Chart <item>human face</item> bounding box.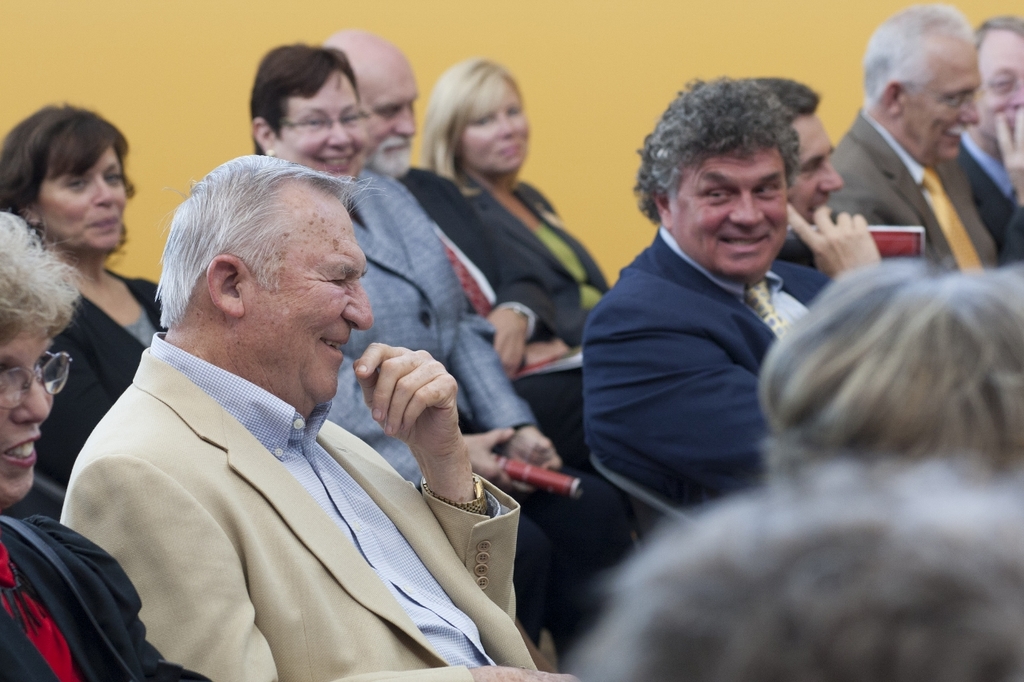
Charted: [left=40, top=150, right=124, bottom=251].
